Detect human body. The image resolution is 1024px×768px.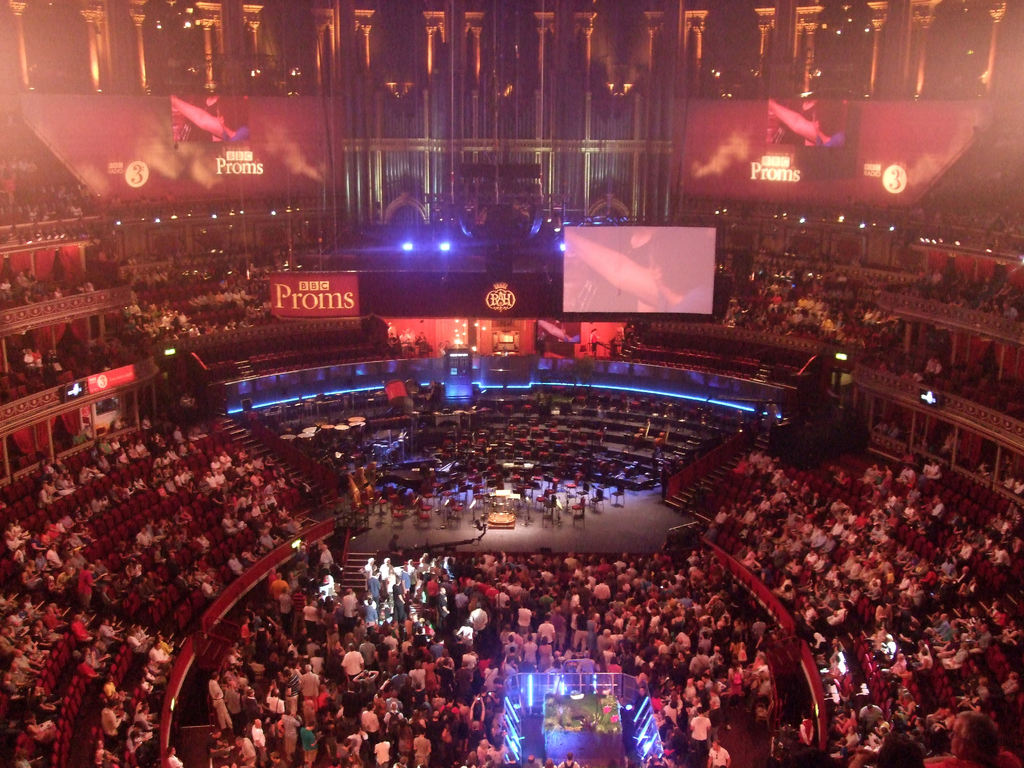
[x1=935, y1=703, x2=954, y2=728].
